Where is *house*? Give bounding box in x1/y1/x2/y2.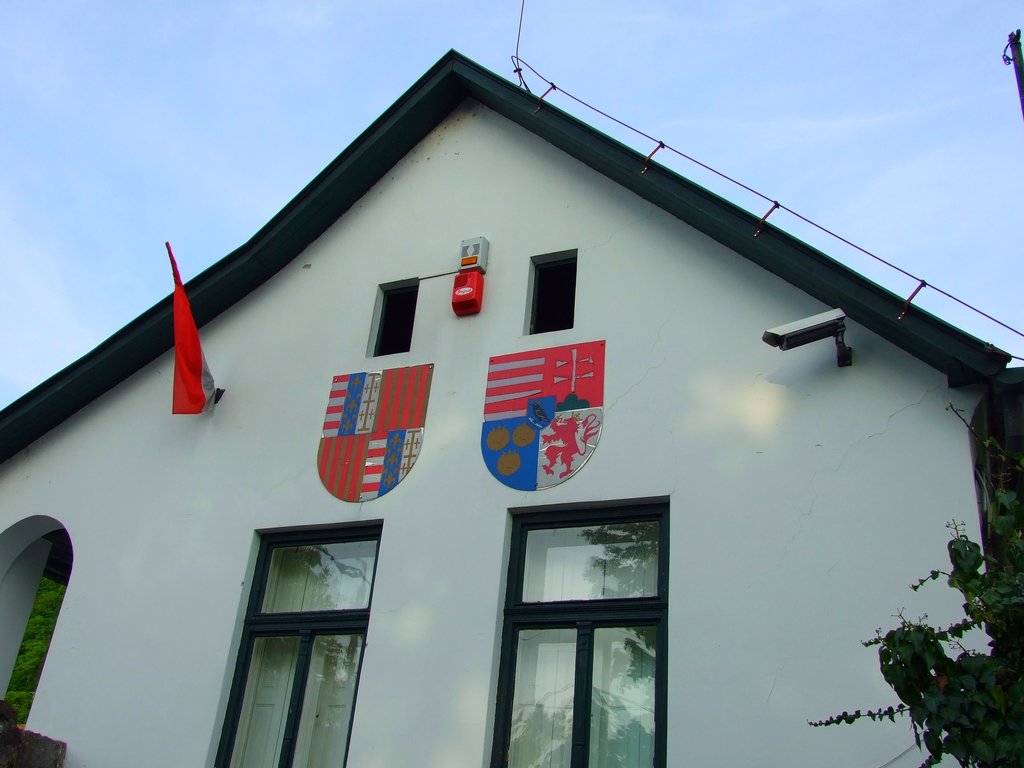
12/28/1020/710.
